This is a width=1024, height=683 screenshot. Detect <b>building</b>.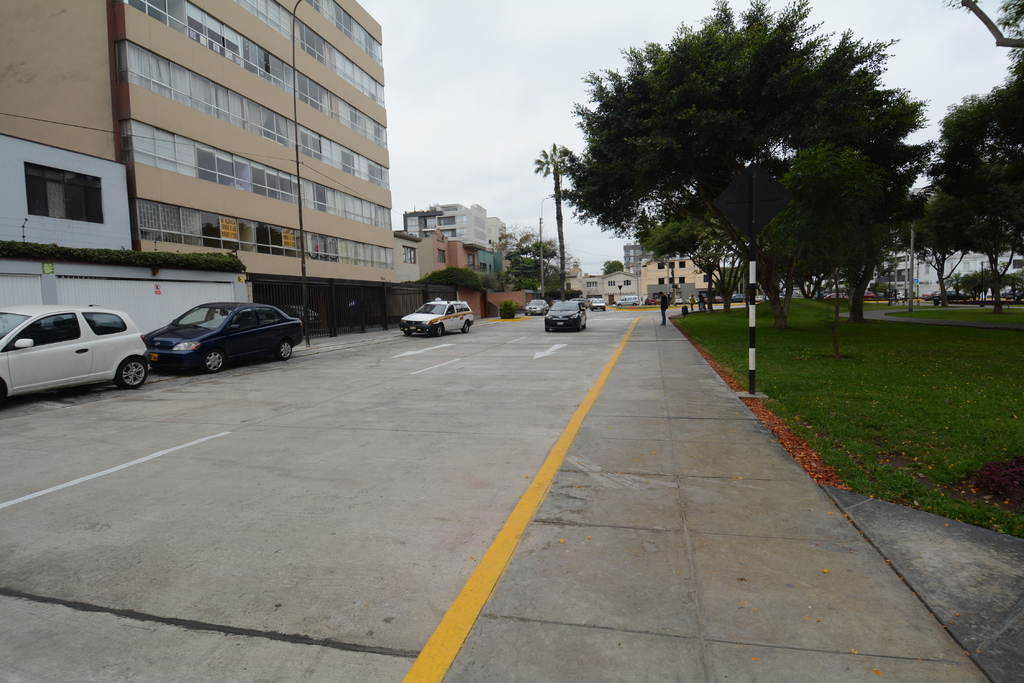
region(625, 232, 719, 306).
